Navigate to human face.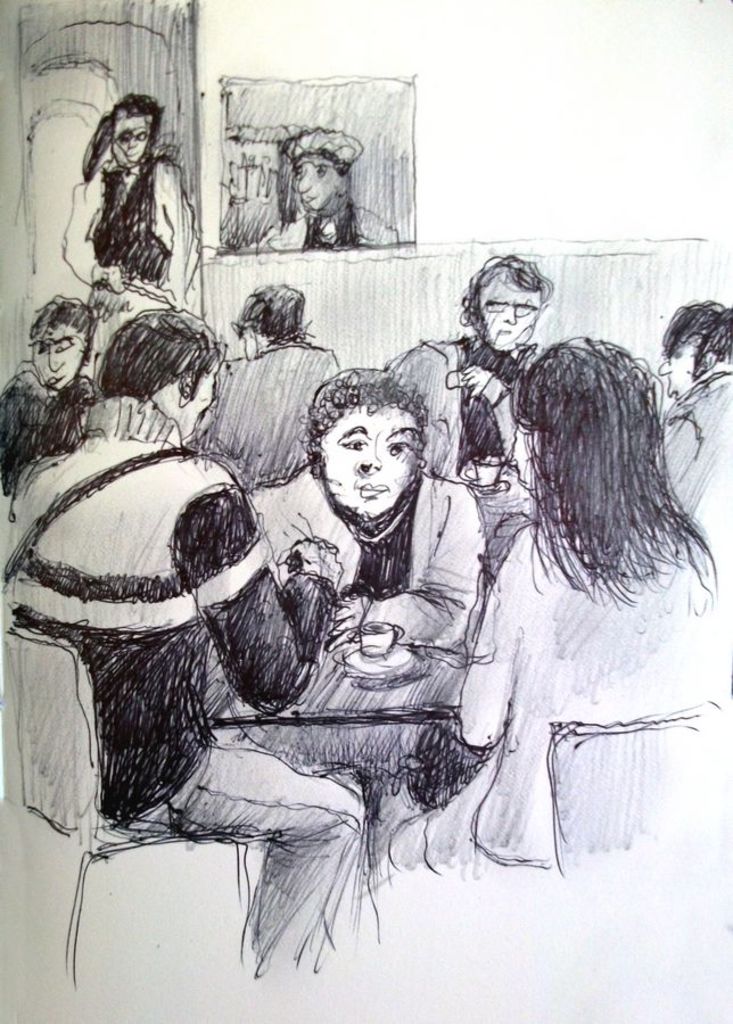
Navigation target: pyautogui.locateOnScreen(176, 358, 220, 451).
